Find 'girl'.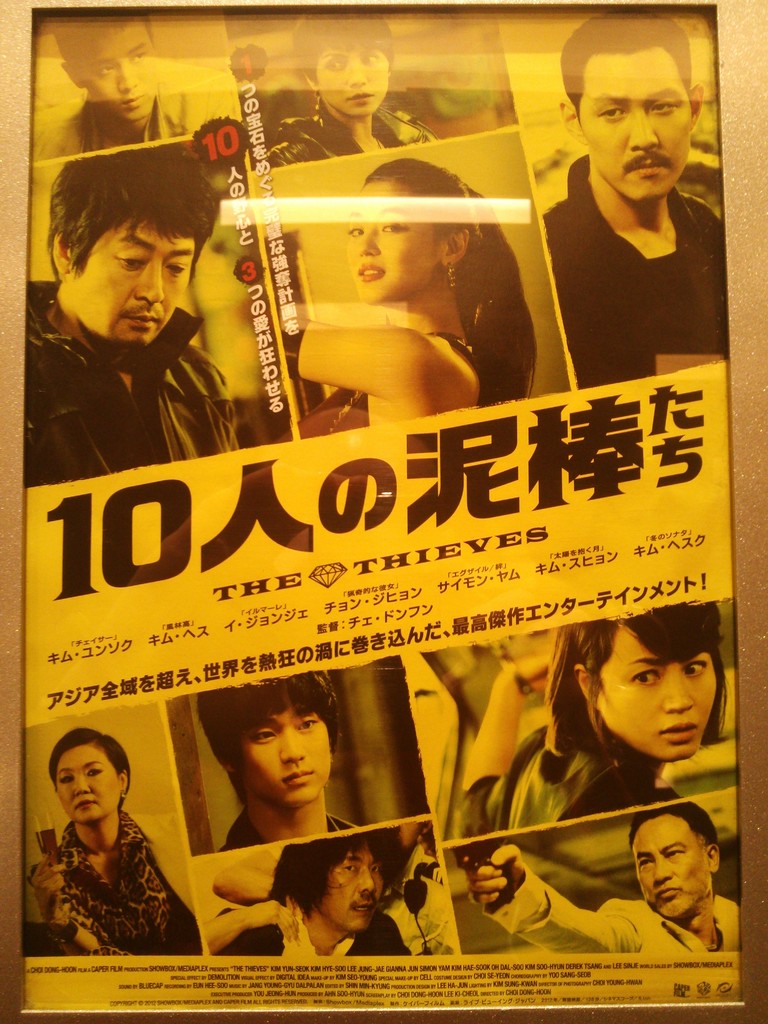
(x1=269, y1=154, x2=540, y2=439).
